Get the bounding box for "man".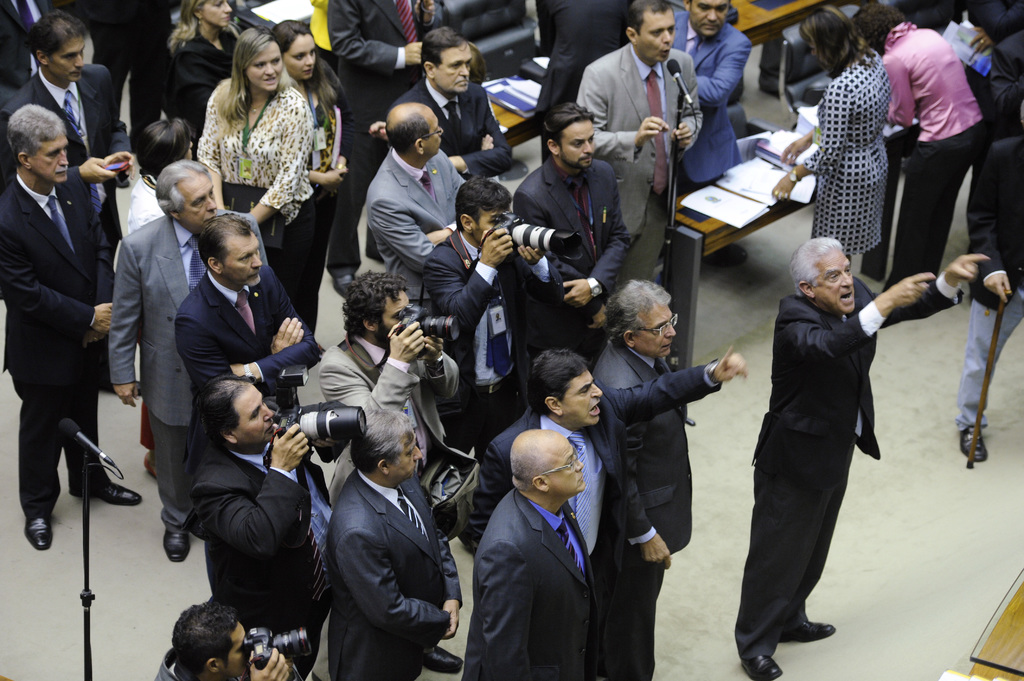
box=[0, 10, 146, 389].
